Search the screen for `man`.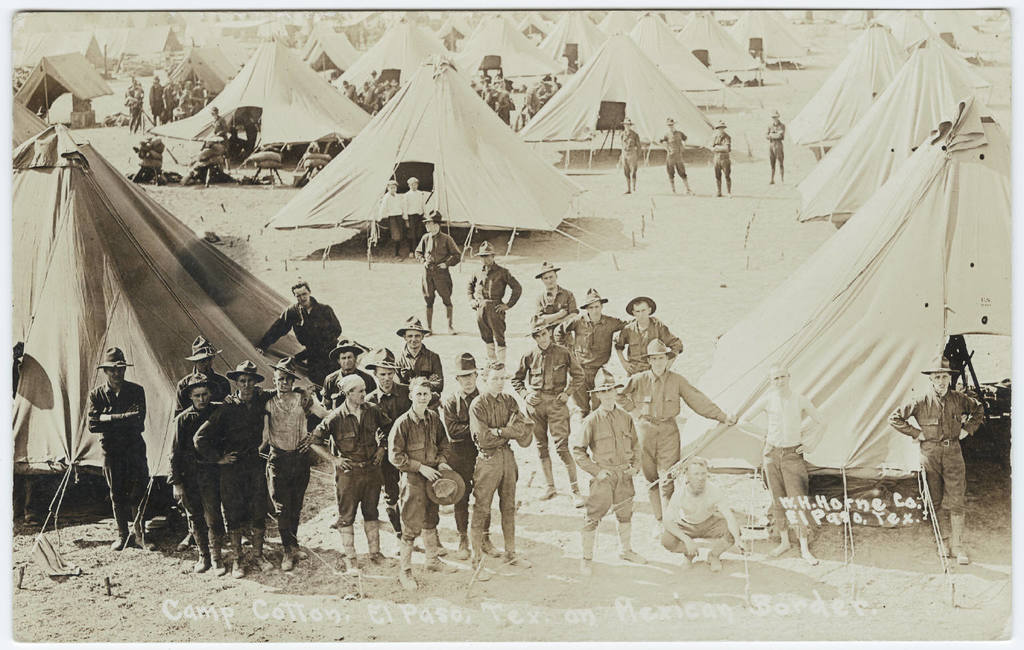
Found at [x1=261, y1=283, x2=333, y2=377].
